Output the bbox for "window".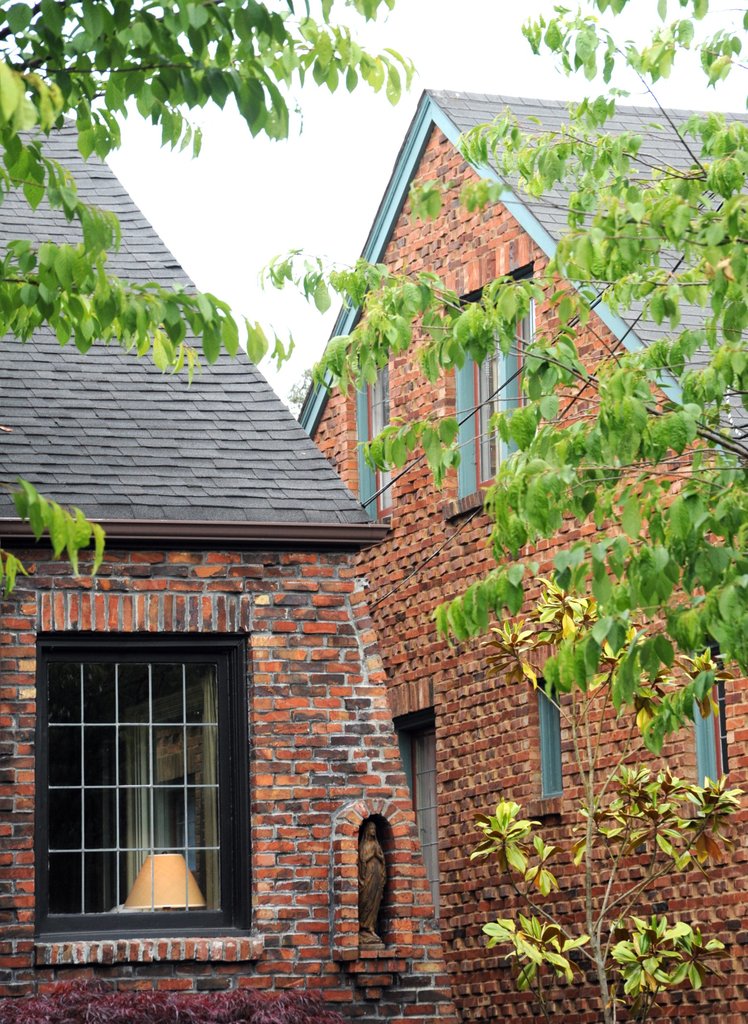
pyautogui.locateOnScreen(694, 666, 731, 790).
